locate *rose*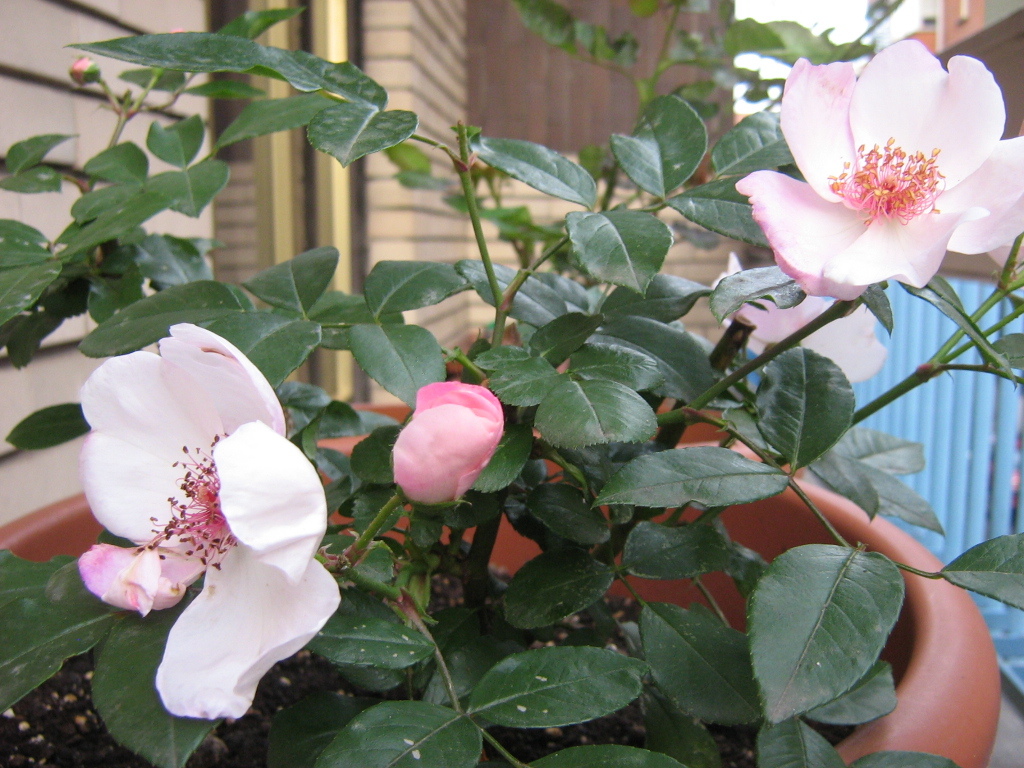
l=732, t=36, r=1023, b=303
